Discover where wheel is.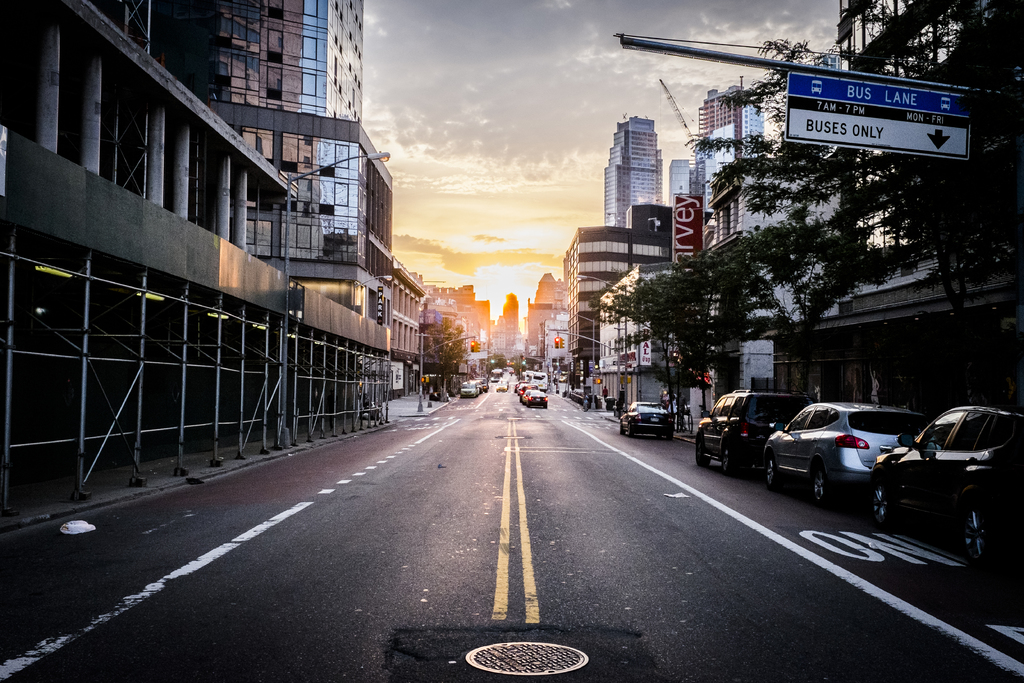
Discovered at locate(948, 498, 1005, 576).
